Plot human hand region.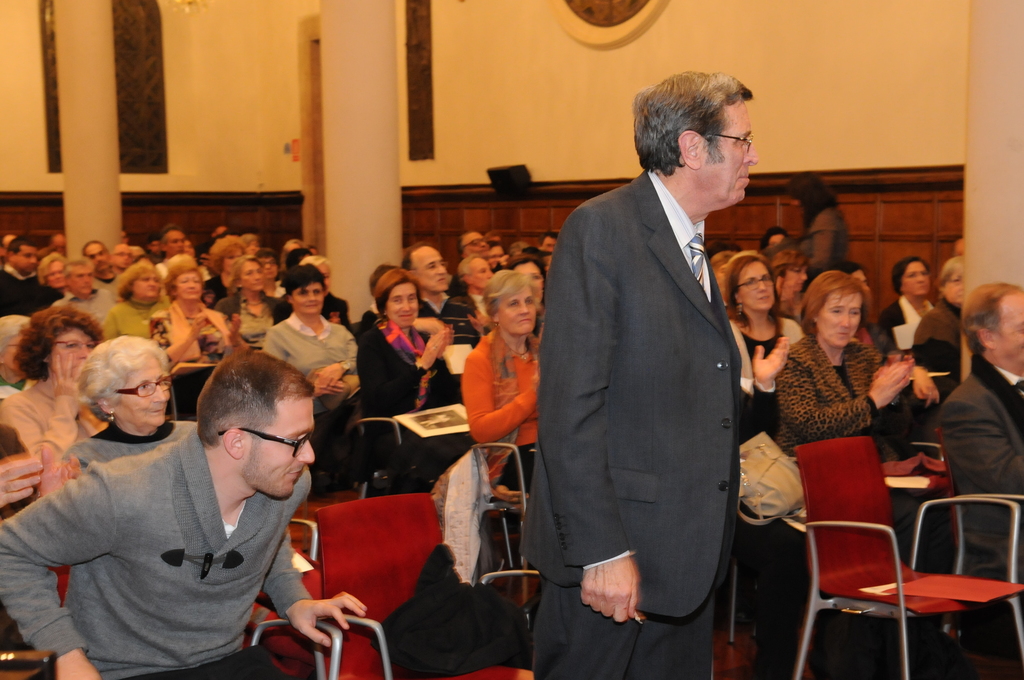
Plotted at (316,365,343,390).
